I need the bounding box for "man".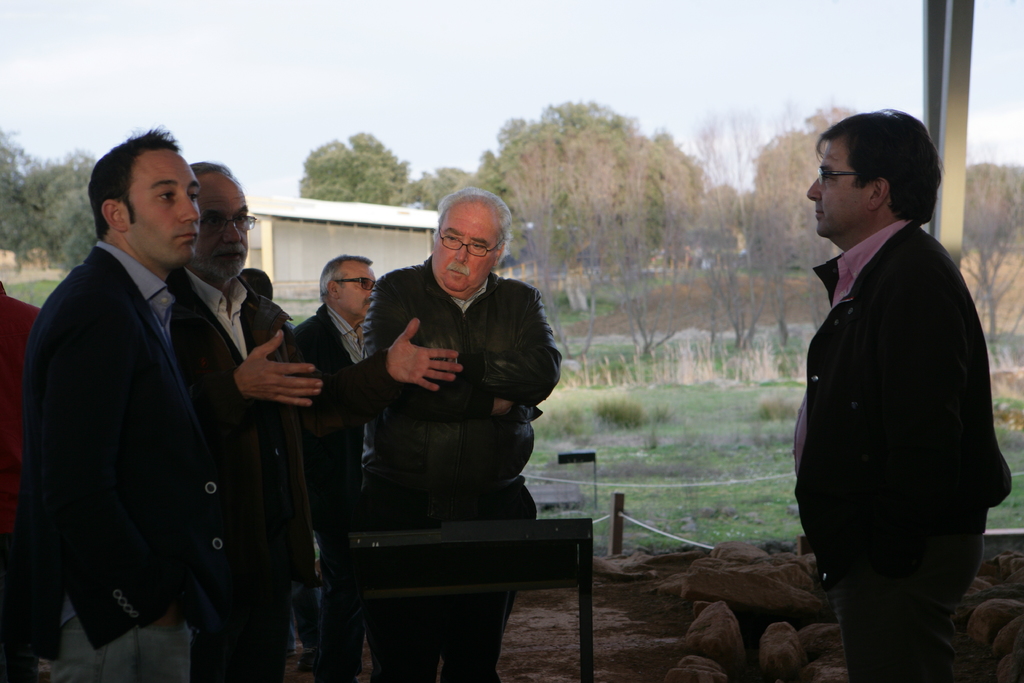
Here it is: bbox=(294, 252, 385, 682).
